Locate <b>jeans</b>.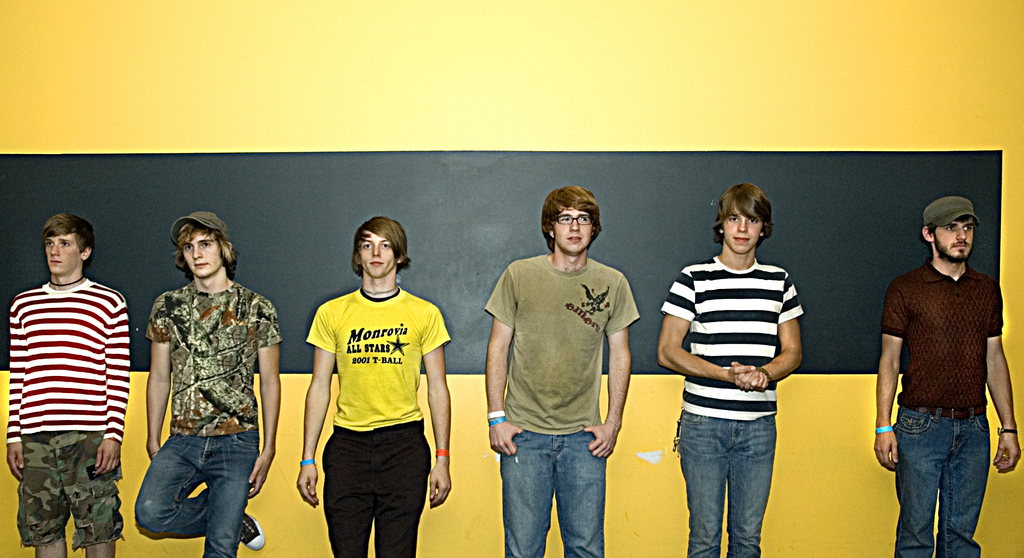
Bounding box: 675/410/776/557.
